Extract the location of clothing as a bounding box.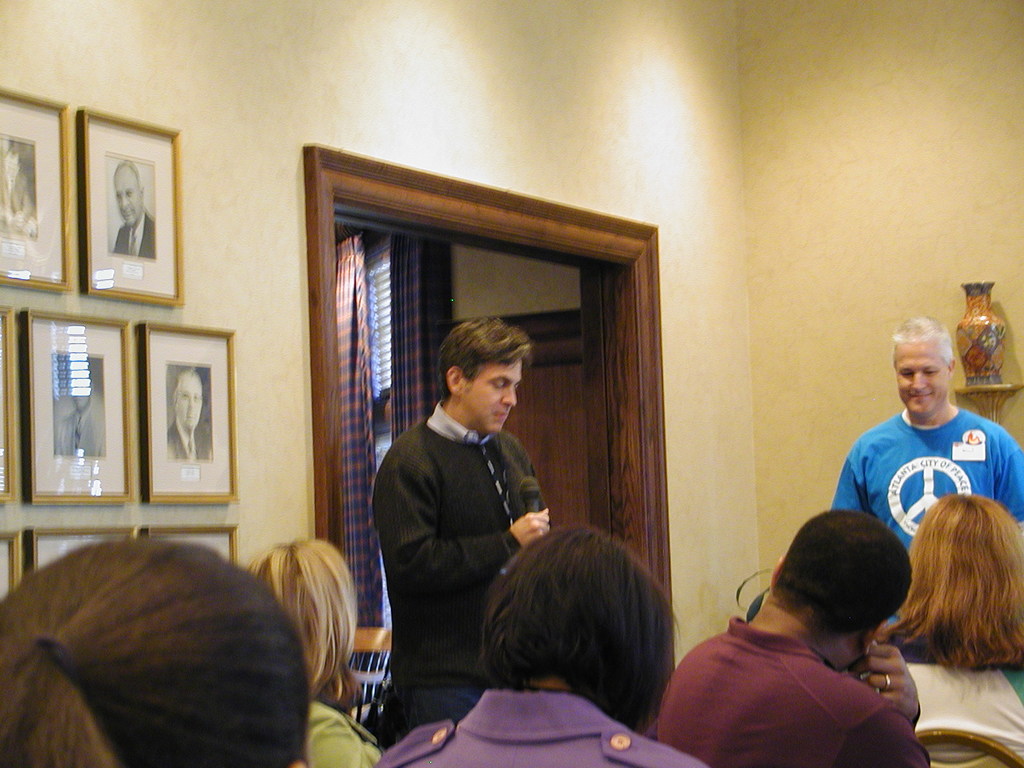
<region>369, 401, 552, 749</region>.
